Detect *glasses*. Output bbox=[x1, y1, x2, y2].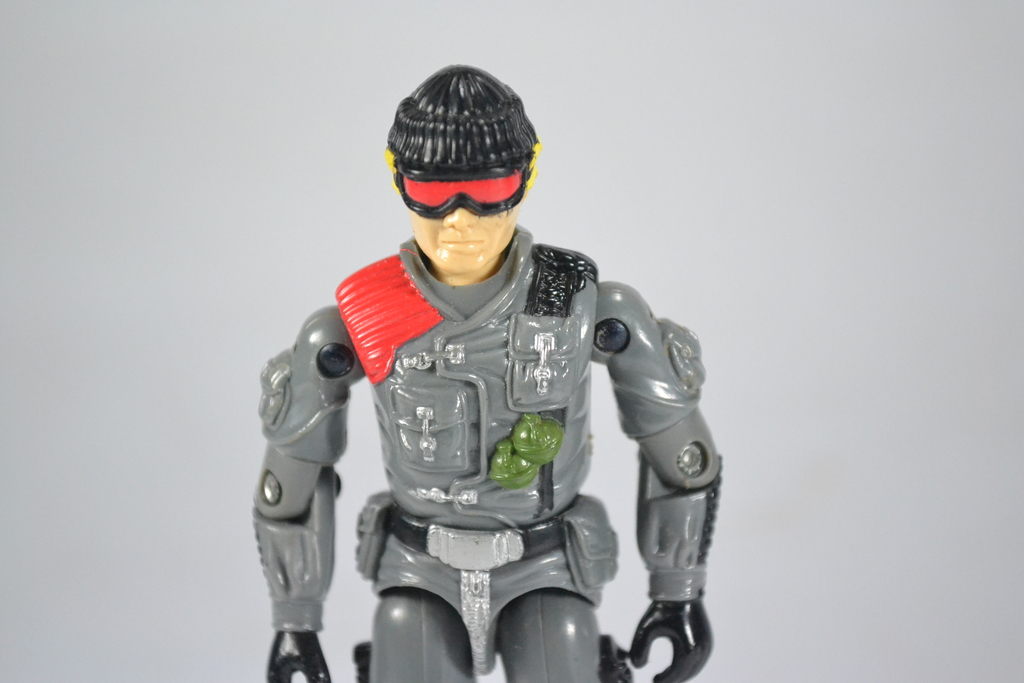
bbox=[394, 154, 529, 215].
